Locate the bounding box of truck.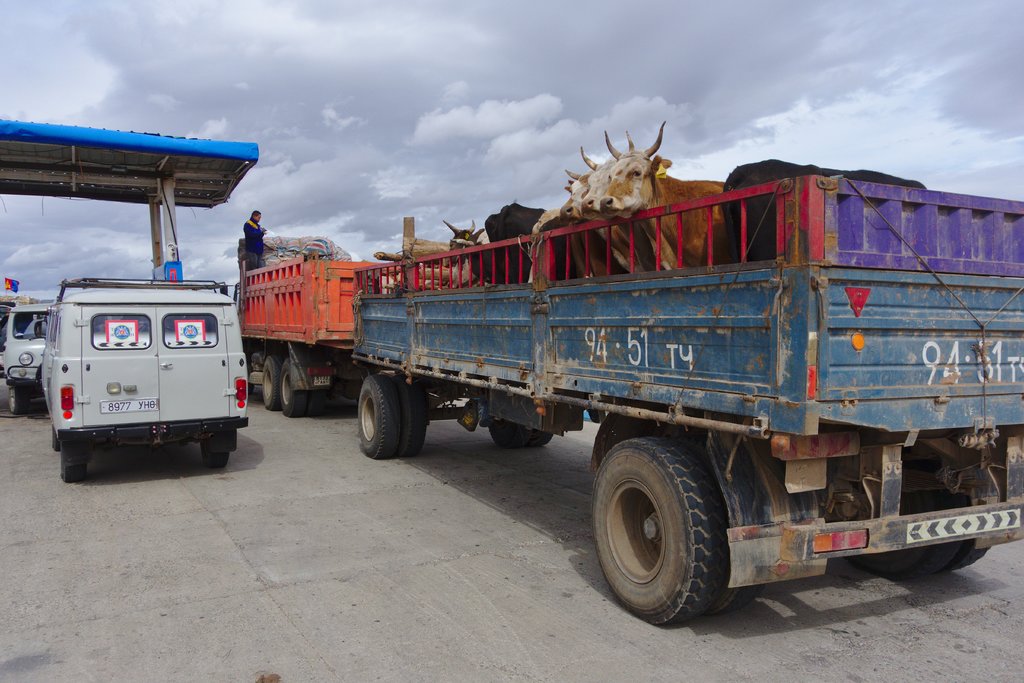
Bounding box: locate(215, 206, 426, 459).
